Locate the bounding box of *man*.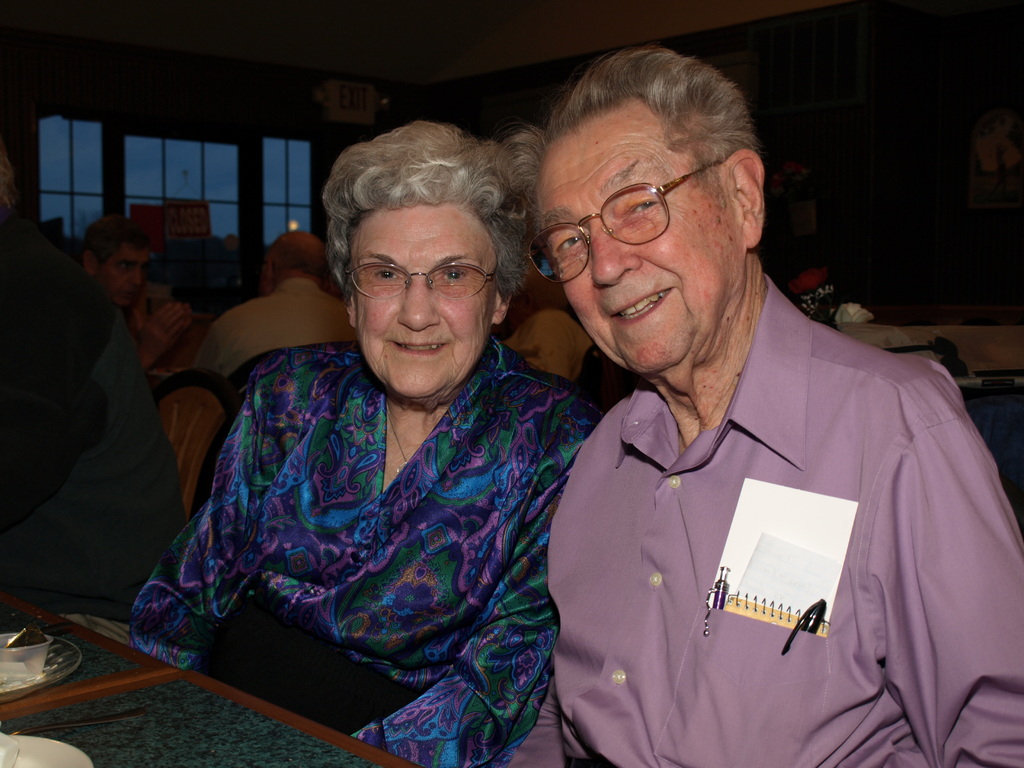
Bounding box: pyautogui.locateOnScreen(507, 65, 1002, 752).
